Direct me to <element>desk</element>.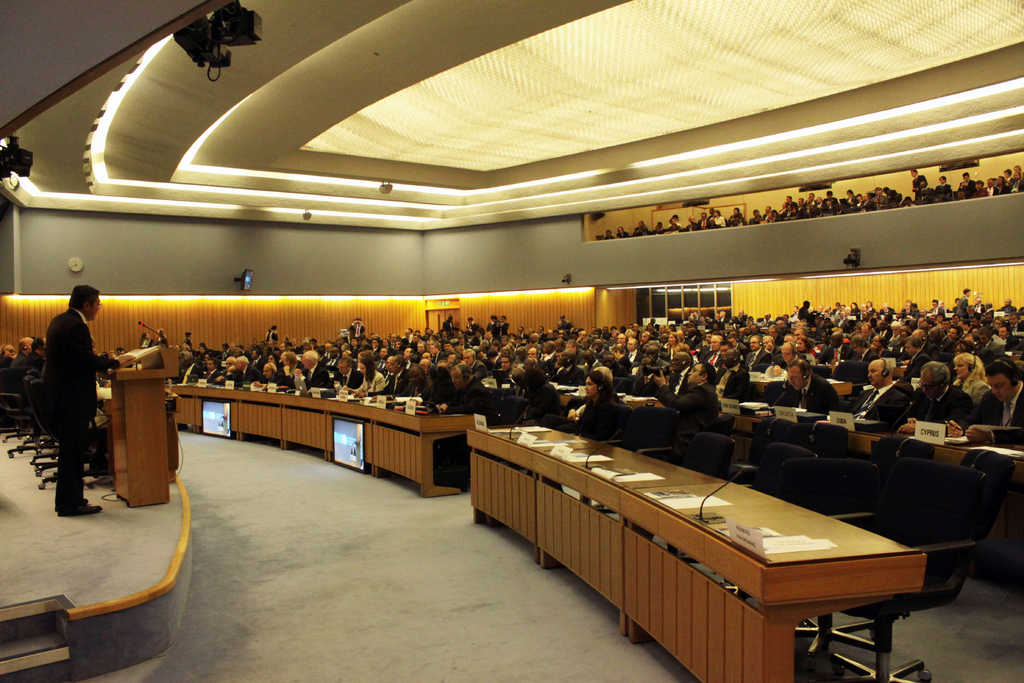
Direction: <box>554,378,1022,502</box>.
